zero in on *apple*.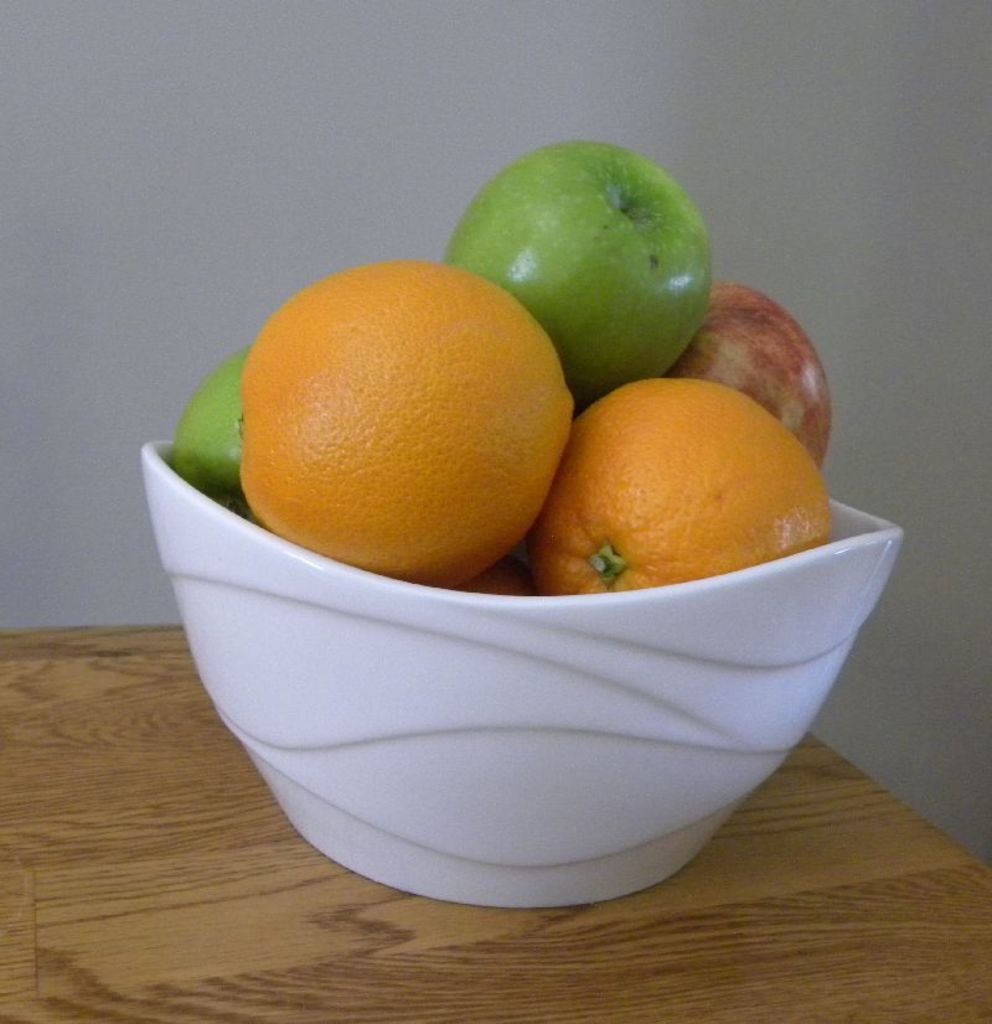
Zeroed in: left=667, top=279, right=837, bottom=465.
